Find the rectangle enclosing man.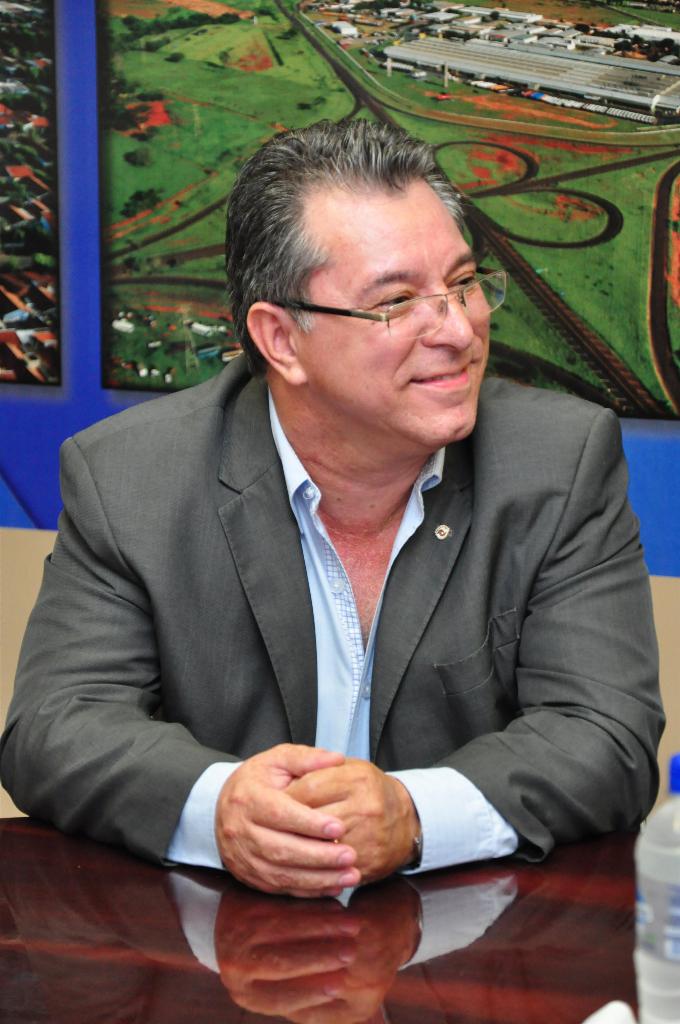
(left=45, top=148, right=654, bottom=920).
